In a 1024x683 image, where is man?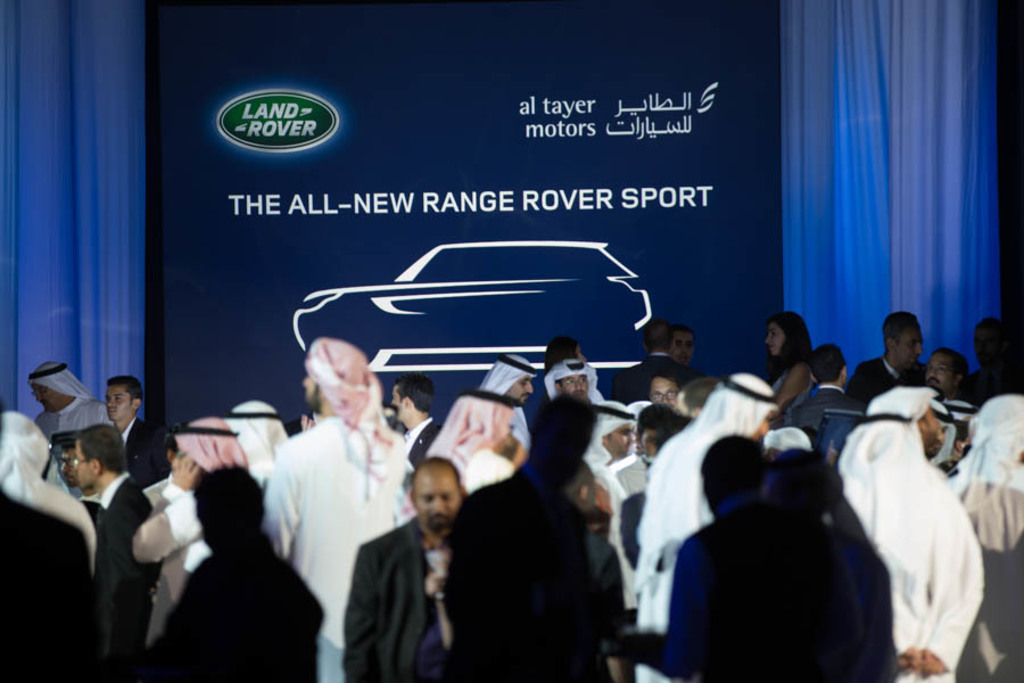
bbox(618, 409, 688, 571).
